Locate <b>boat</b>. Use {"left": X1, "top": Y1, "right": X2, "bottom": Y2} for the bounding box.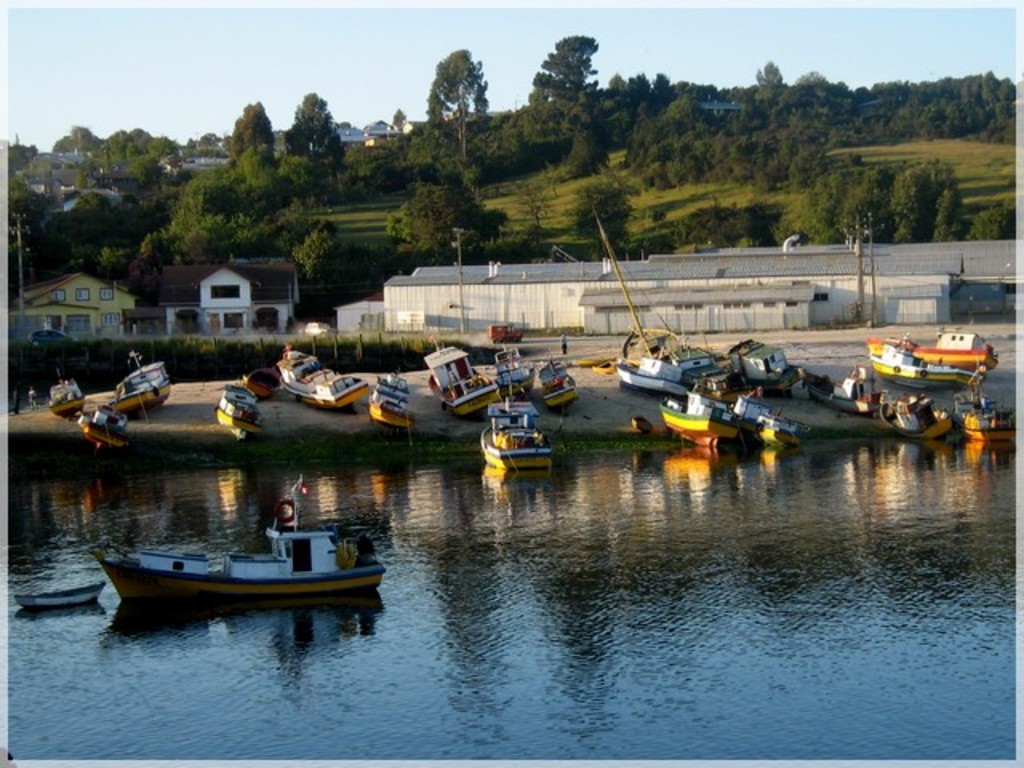
{"left": 280, "top": 346, "right": 371, "bottom": 414}.
